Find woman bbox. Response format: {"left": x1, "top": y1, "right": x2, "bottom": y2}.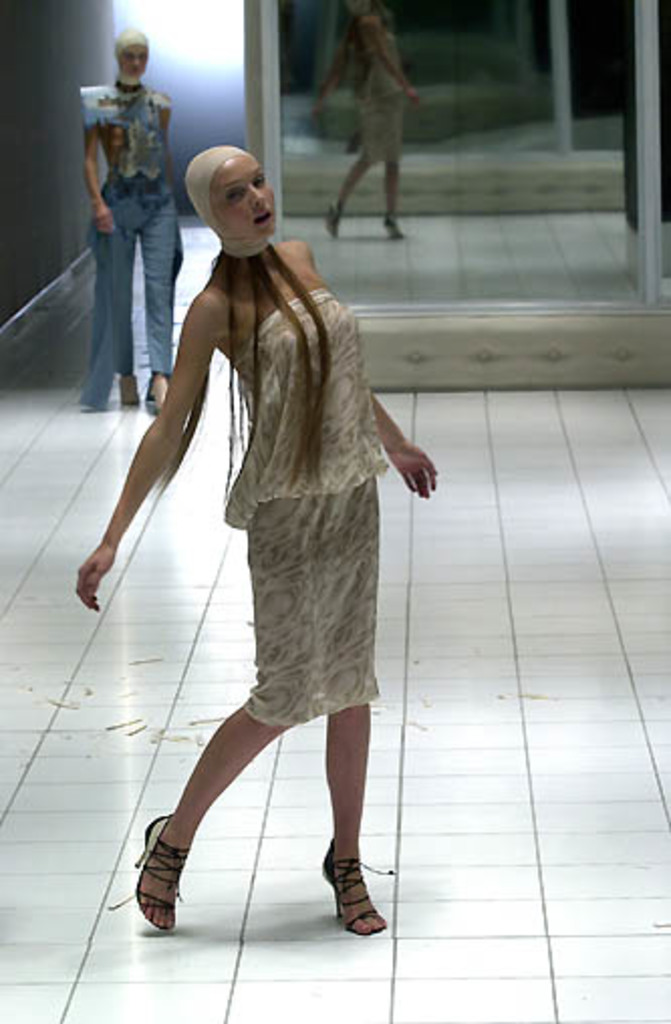
{"left": 73, "top": 32, "right": 185, "bottom": 407}.
